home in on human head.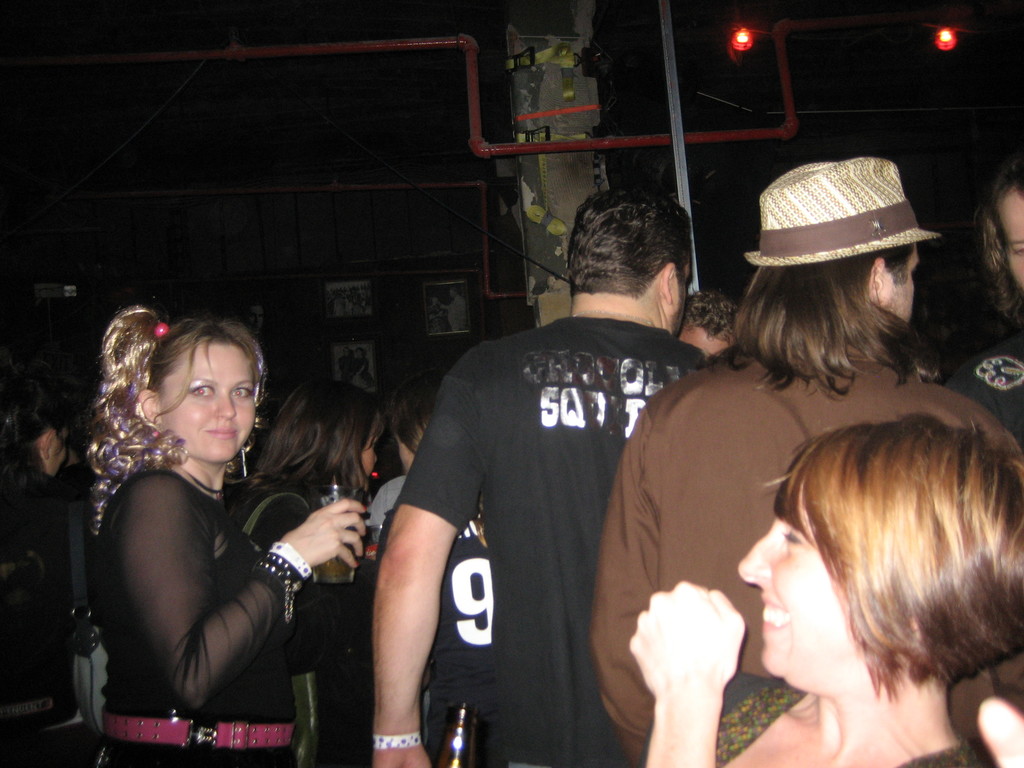
Homed in at [982,158,1023,292].
